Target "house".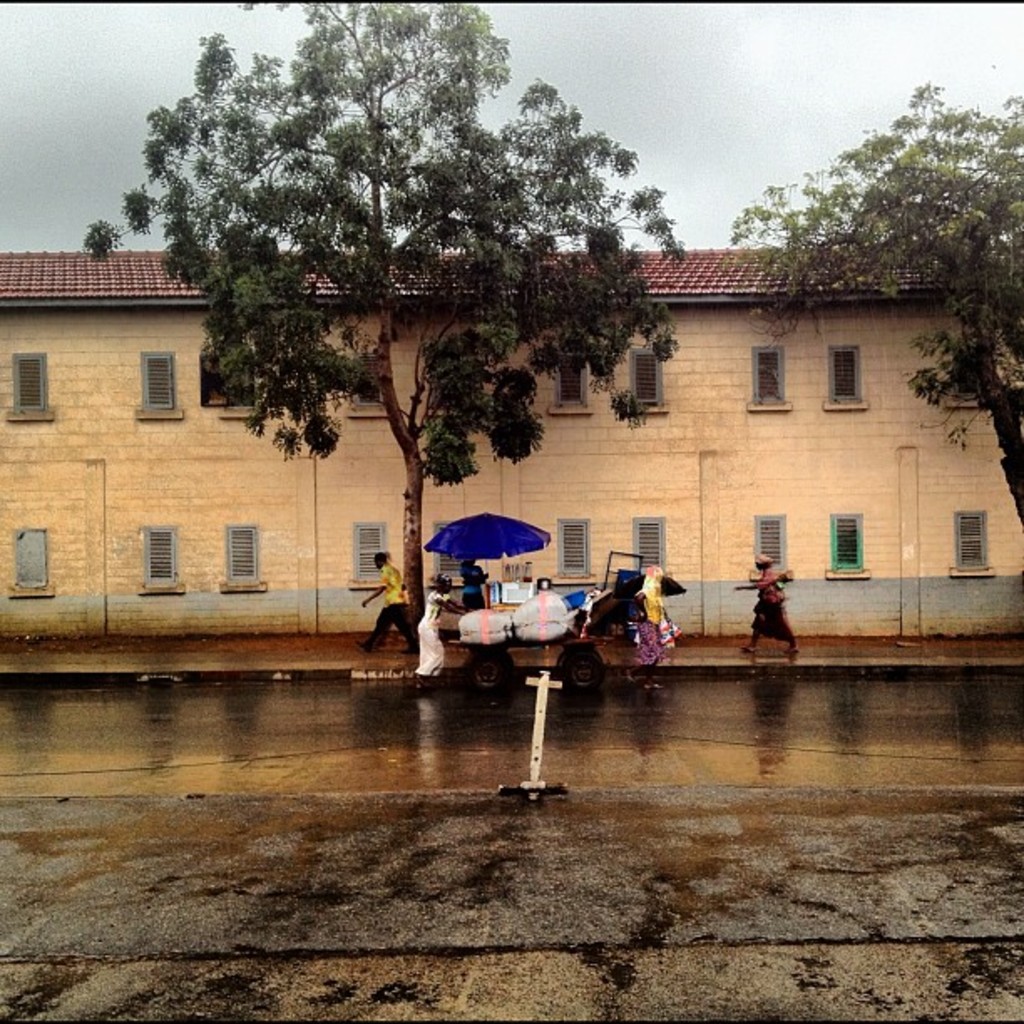
Target region: [x1=0, y1=249, x2=1022, y2=643].
